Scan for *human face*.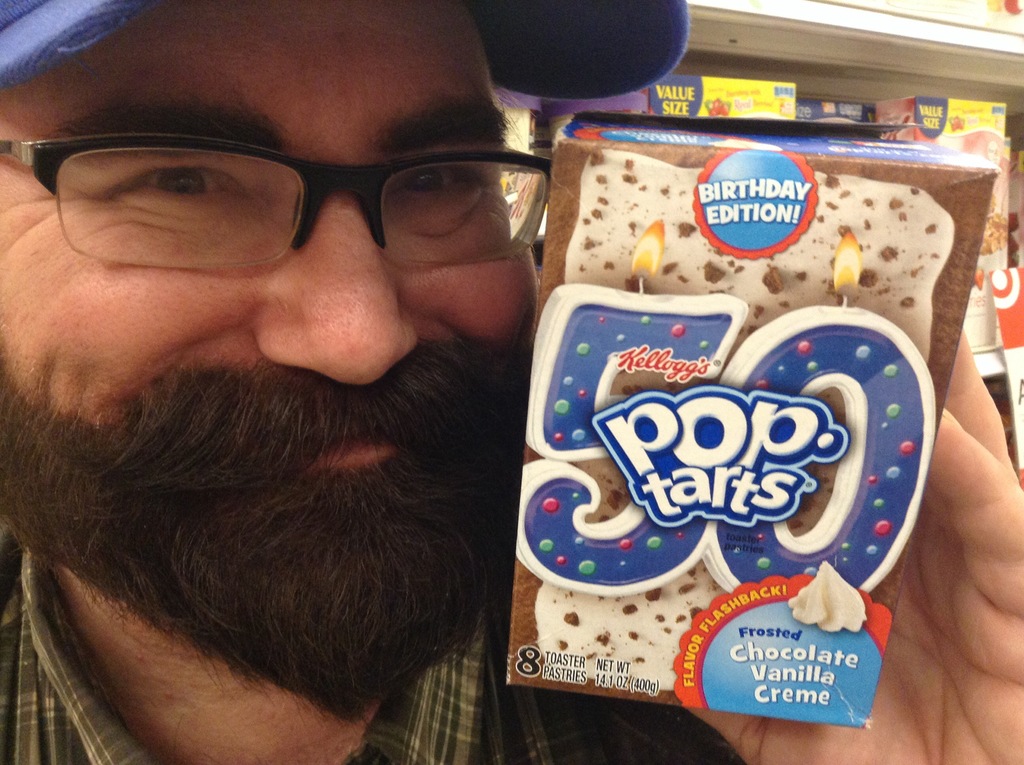
Scan result: Rect(0, 0, 538, 606).
